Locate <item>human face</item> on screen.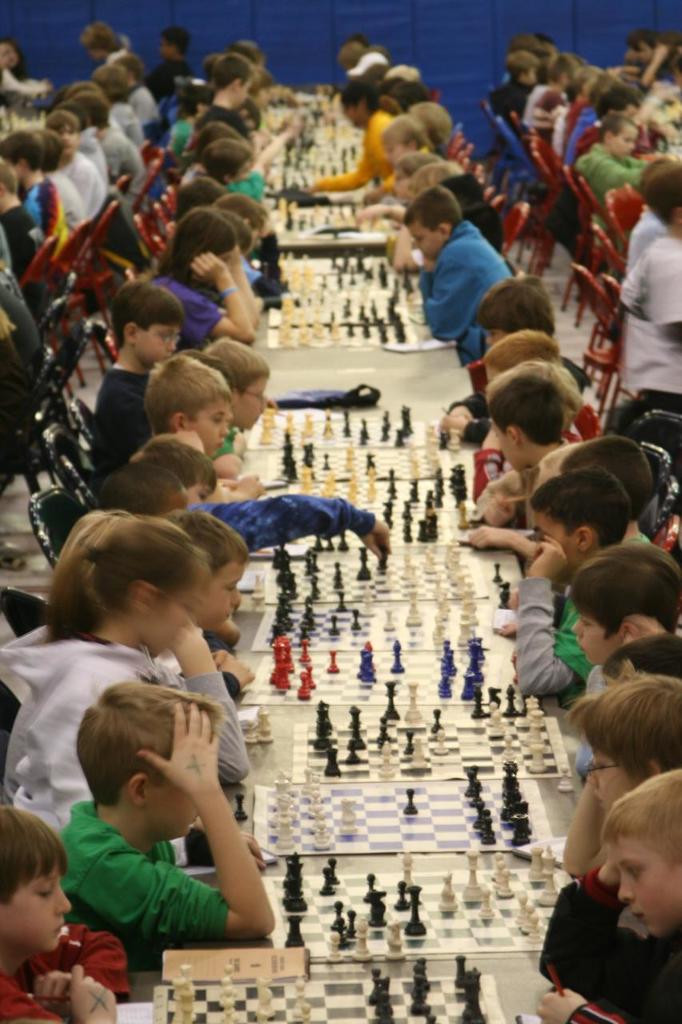
On screen at bbox=(62, 126, 71, 159).
